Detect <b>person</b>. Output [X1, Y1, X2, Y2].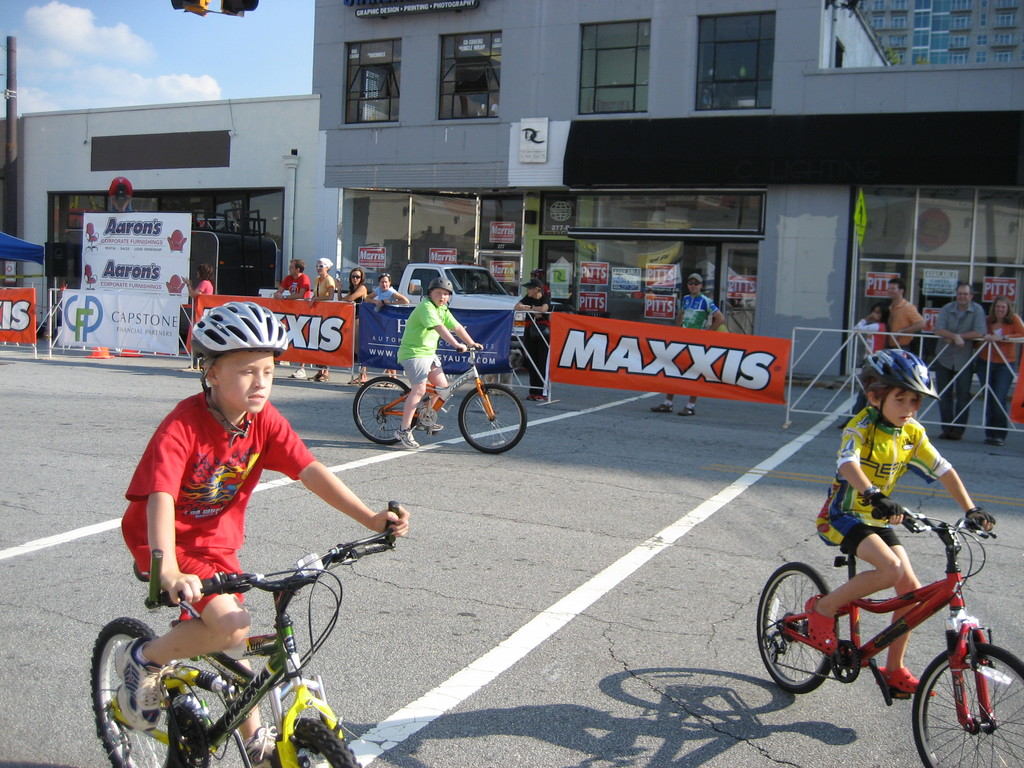
[278, 262, 313, 305].
